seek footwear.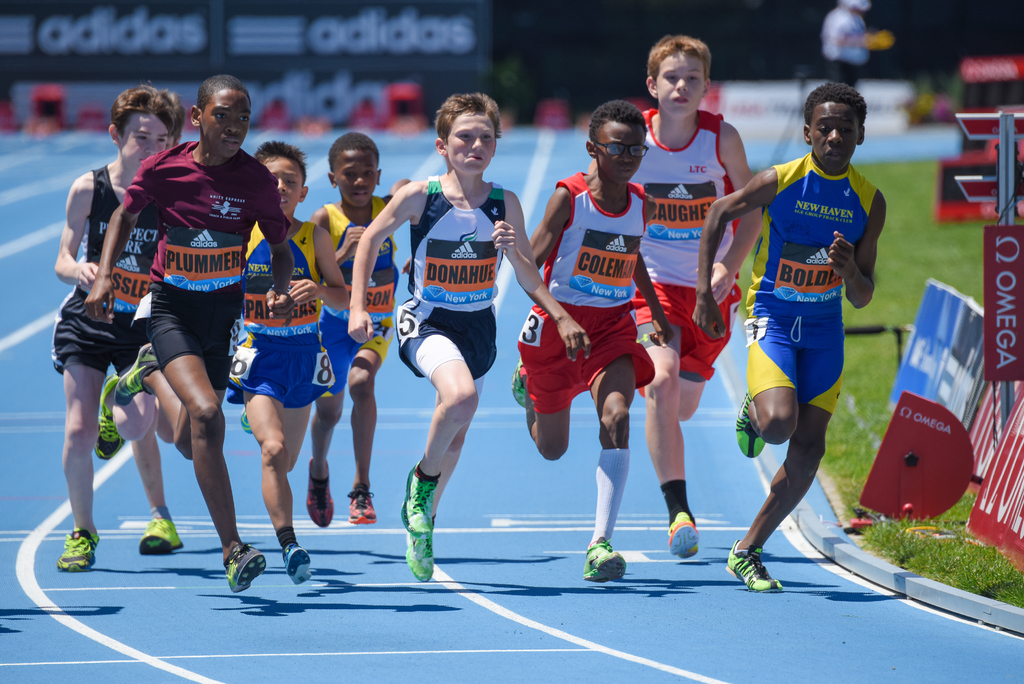
rect(408, 521, 436, 581).
